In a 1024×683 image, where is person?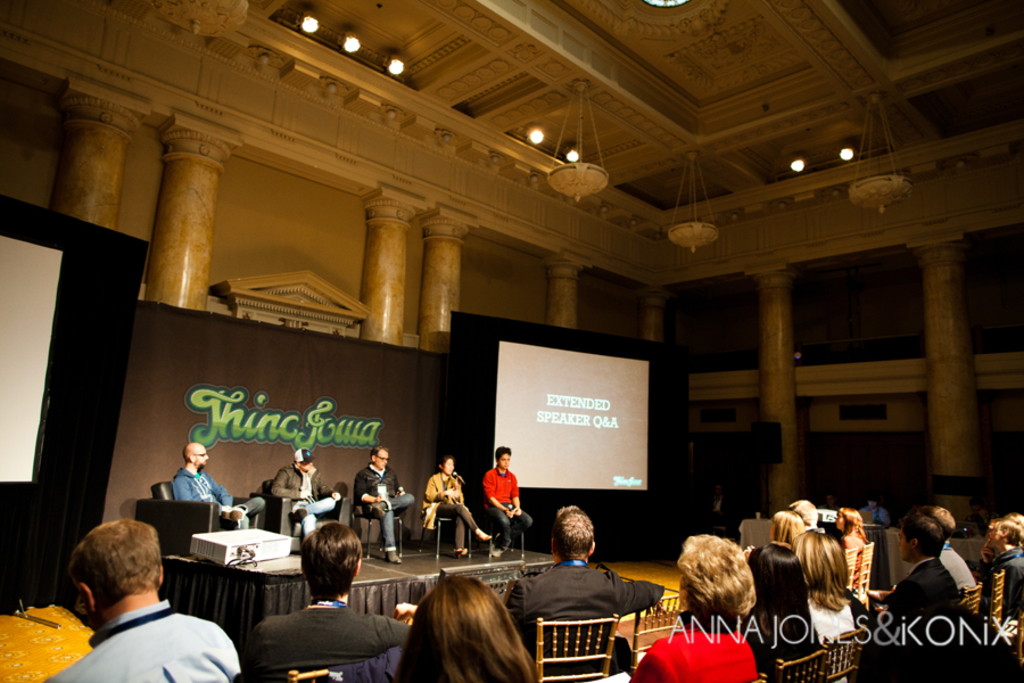
BBox(46, 512, 243, 682).
